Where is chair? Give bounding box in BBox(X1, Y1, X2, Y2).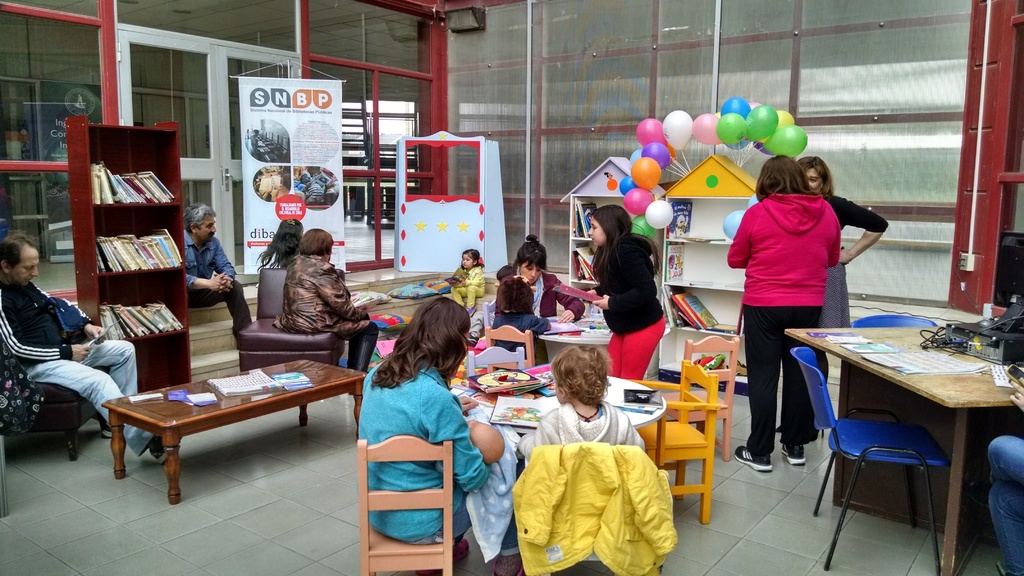
BBox(646, 335, 739, 462).
